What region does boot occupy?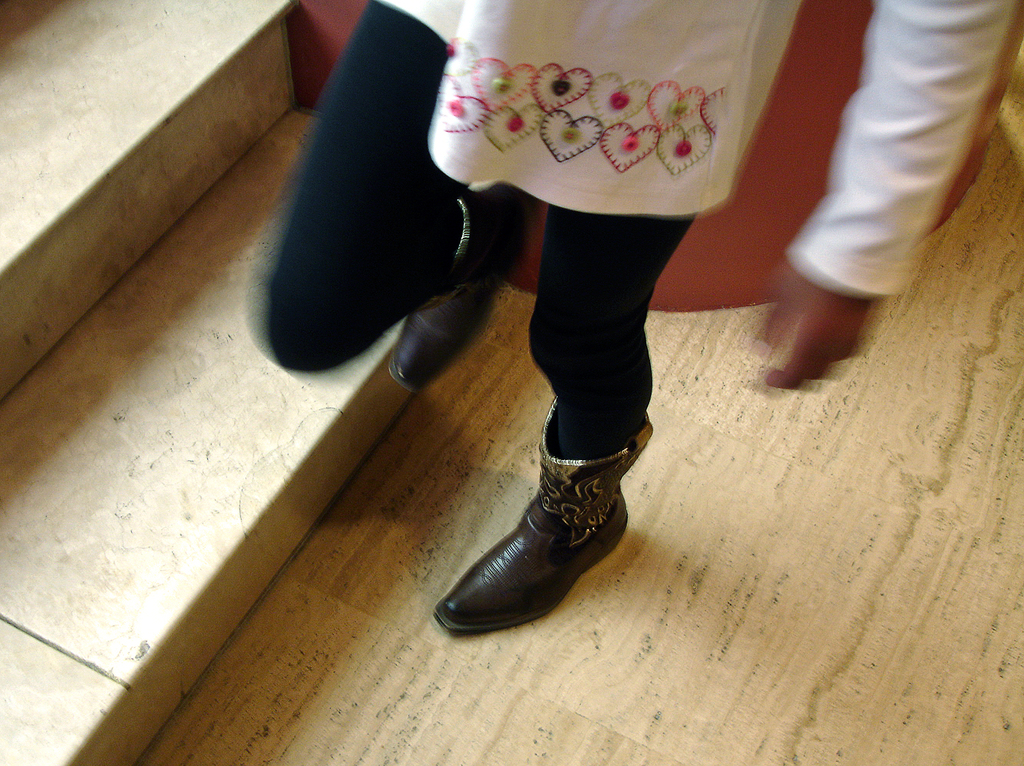
x1=438, y1=393, x2=655, y2=640.
